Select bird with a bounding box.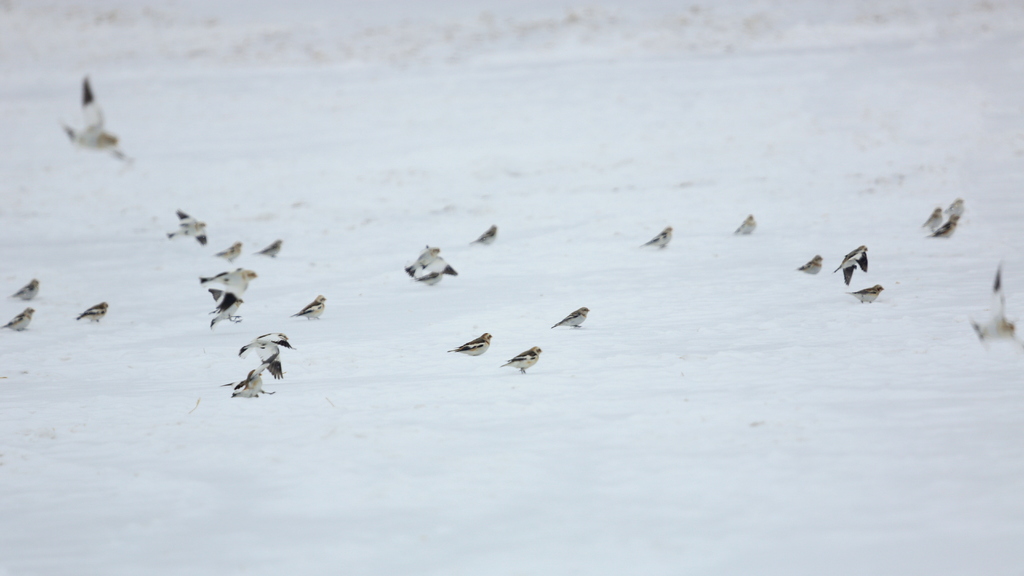
<box>232,364,271,399</box>.
